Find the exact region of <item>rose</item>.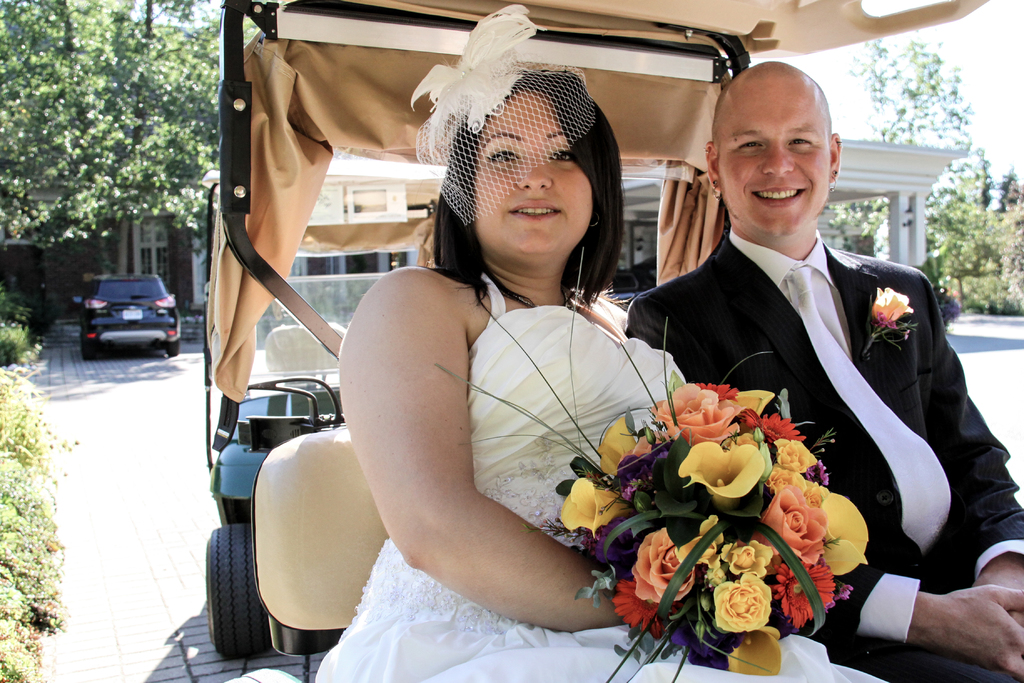
Exact region: rect(872, 285, 915, 328).
